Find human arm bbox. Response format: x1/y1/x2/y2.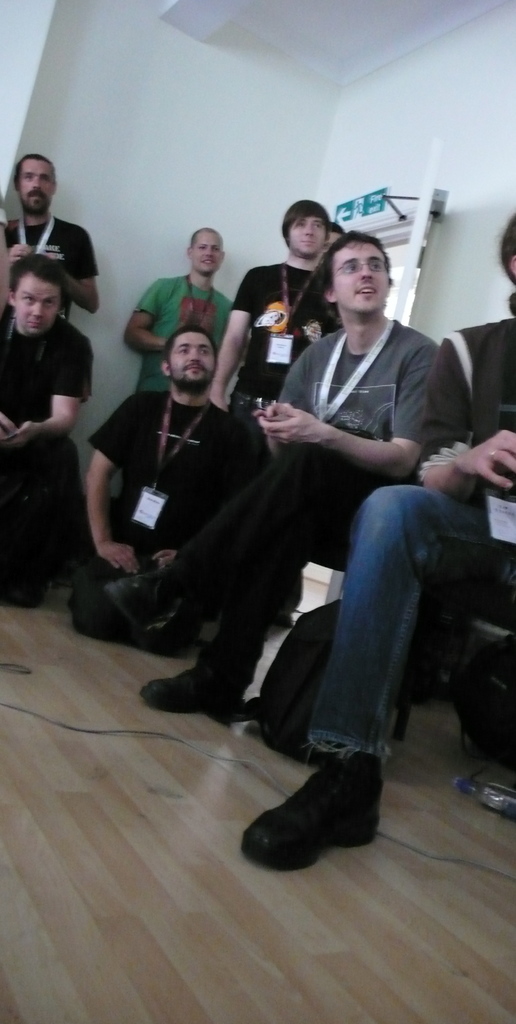
19/233/96/316.
